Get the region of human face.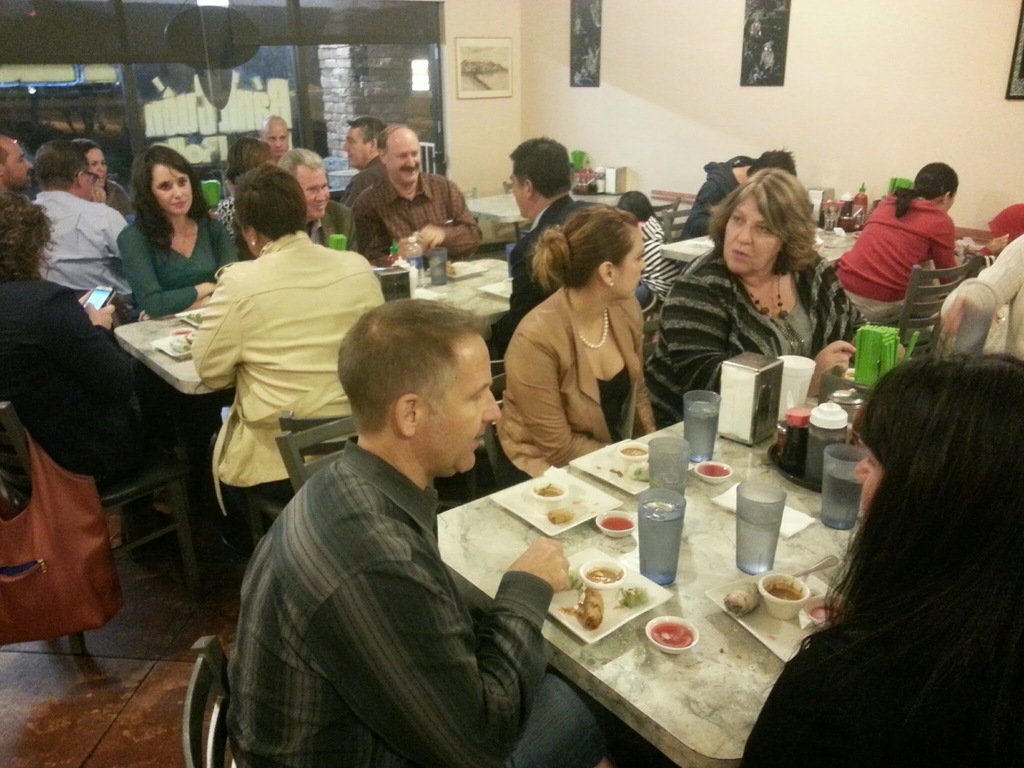
bbox=(614, 239, 646, 298).
